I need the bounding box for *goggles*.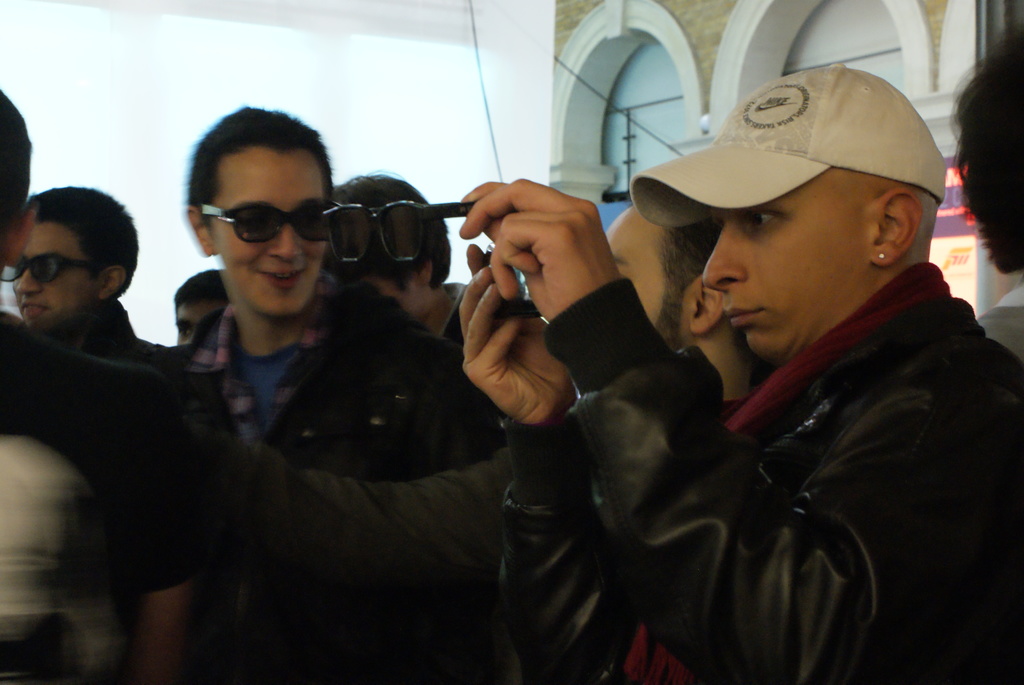
Here it is: box(315, 200, 475, 265).
